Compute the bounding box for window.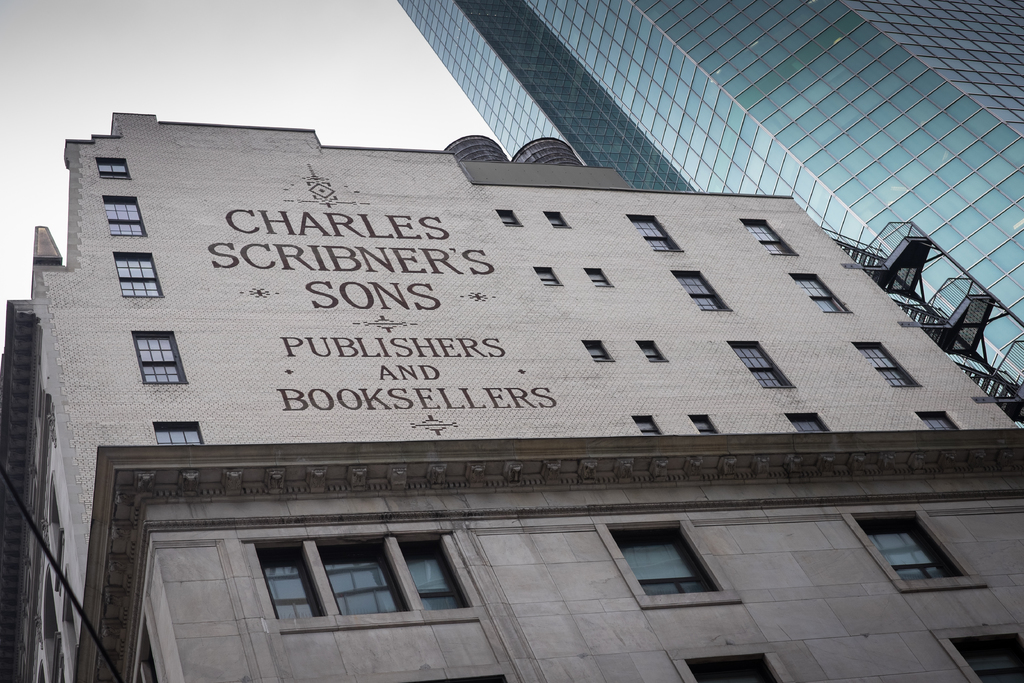
<region>733, 340, 795, 391</region>.
